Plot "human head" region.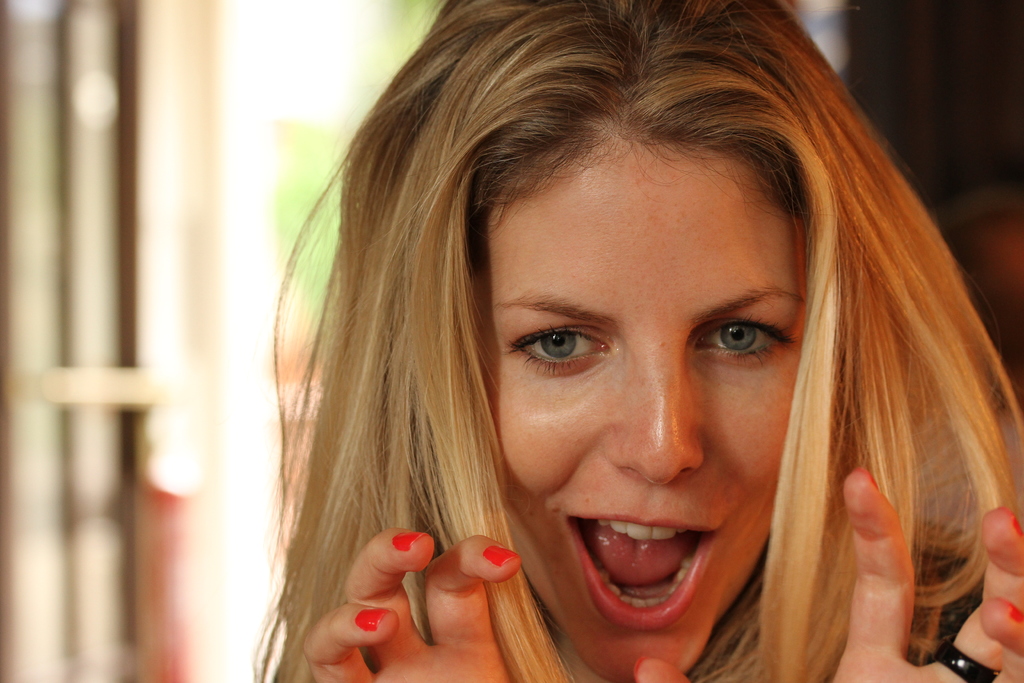
Plotted at [430, 0, 987, 682].
